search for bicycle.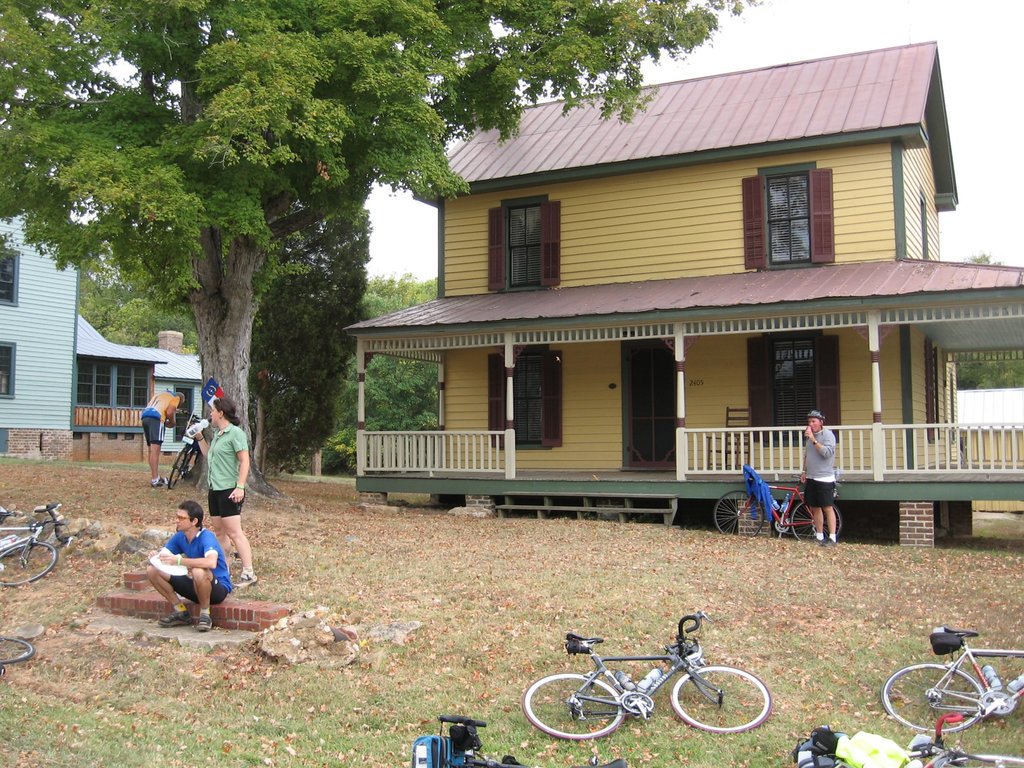
Found at bbox=[0, 625, 31, 658].
